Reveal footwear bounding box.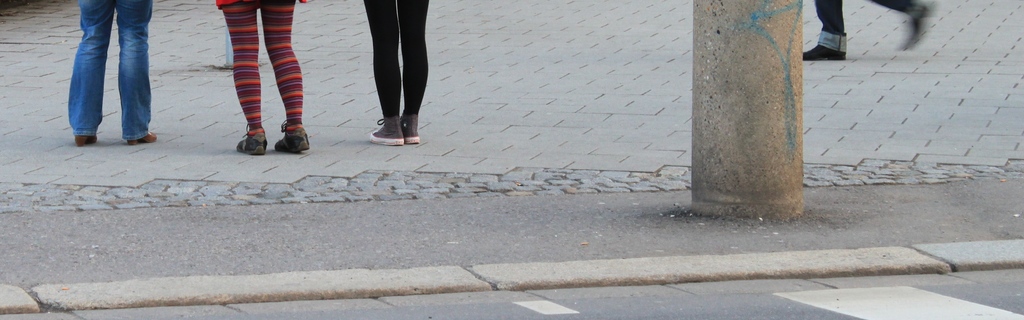
Revealed: 126/131/158/147.
